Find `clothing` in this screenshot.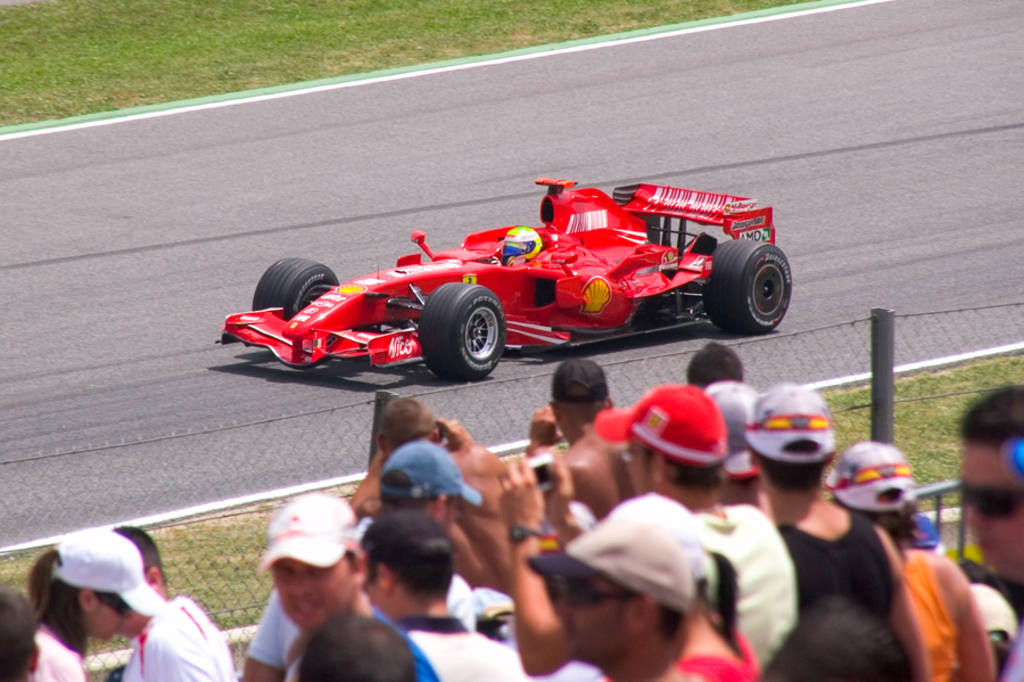
The bounding box for `clothing` is l=119, t=594, r=262, b=681.
